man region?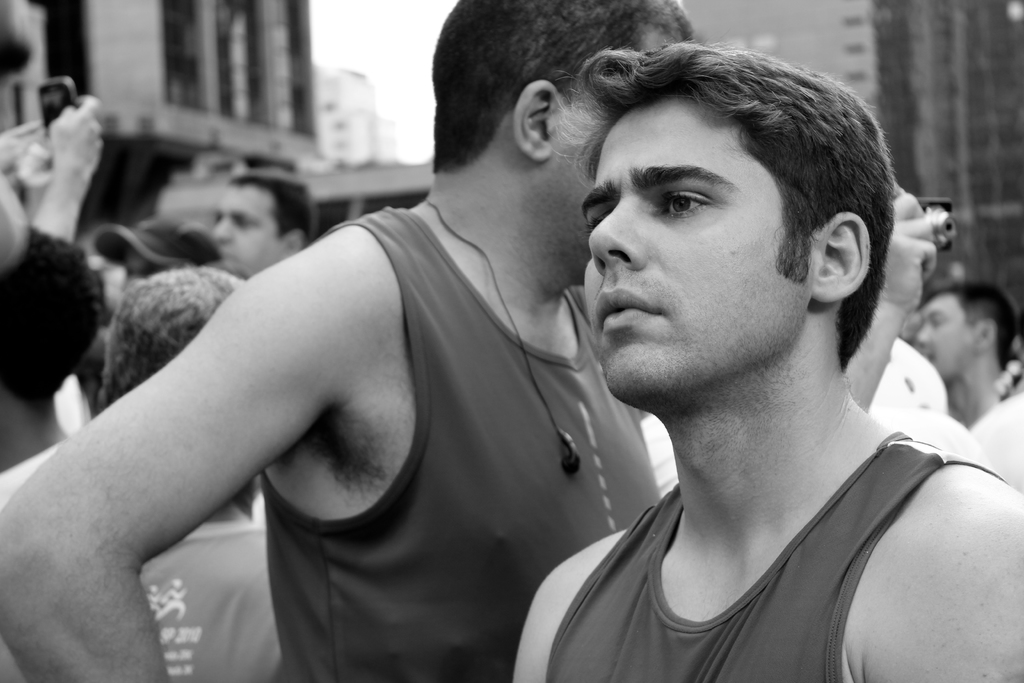
(left=207, top=174, right=323, bottom=283)
